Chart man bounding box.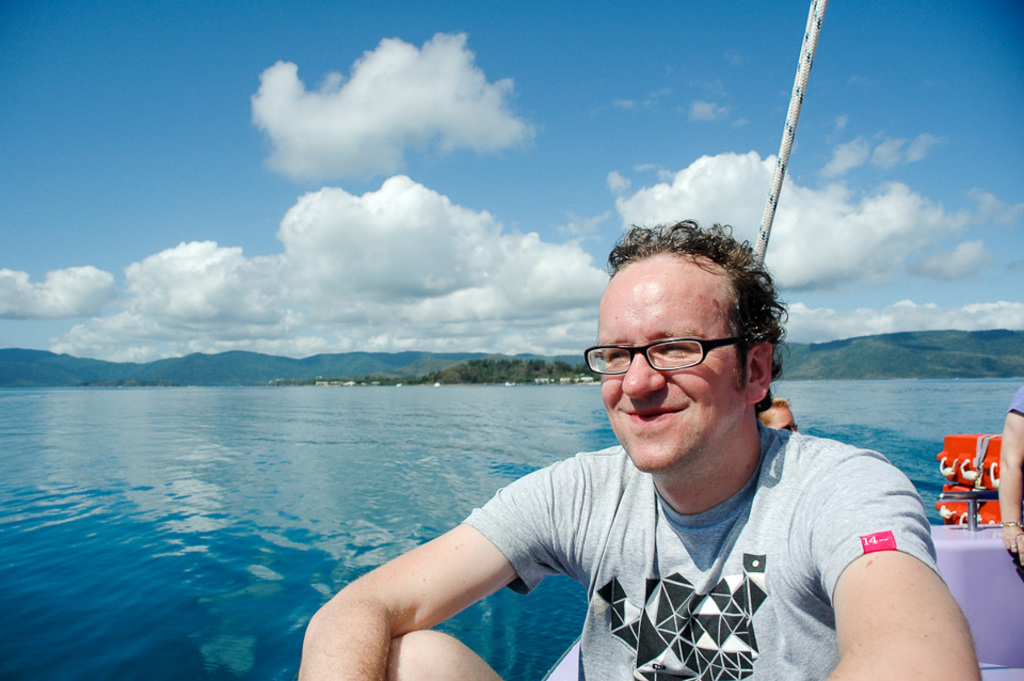
Charted: x1=295, y1=217, x2=981, y2=680.
